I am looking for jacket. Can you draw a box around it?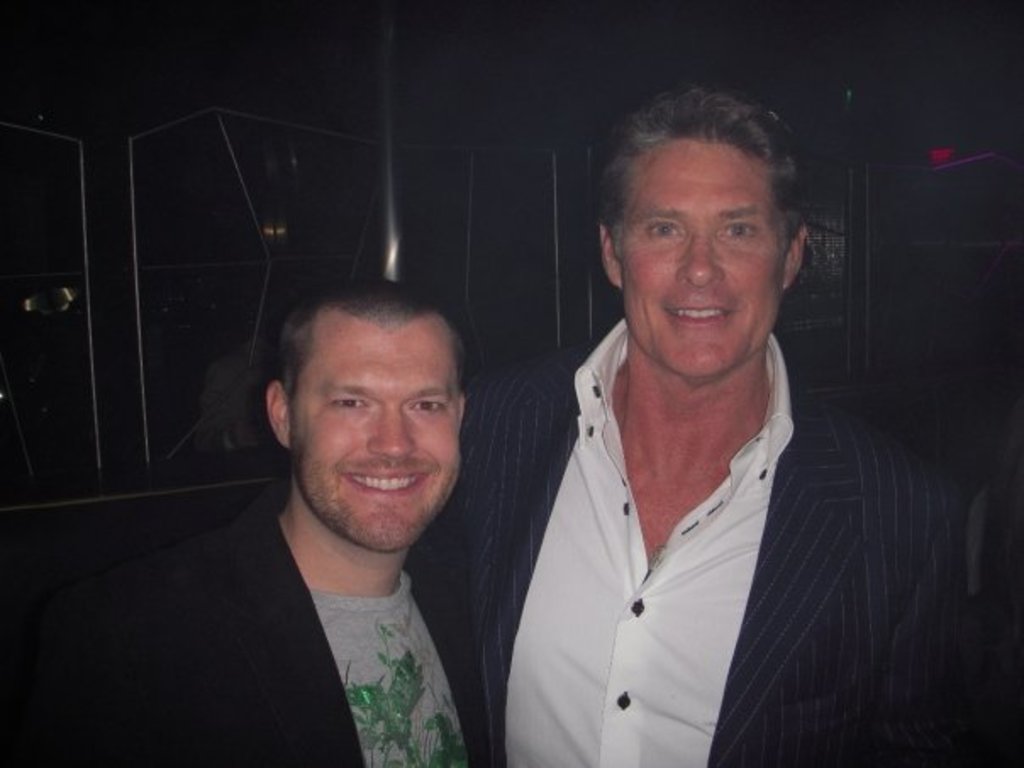
Sure, the bounding box is [x1=409, y1=342, x2=970, y2=766].
